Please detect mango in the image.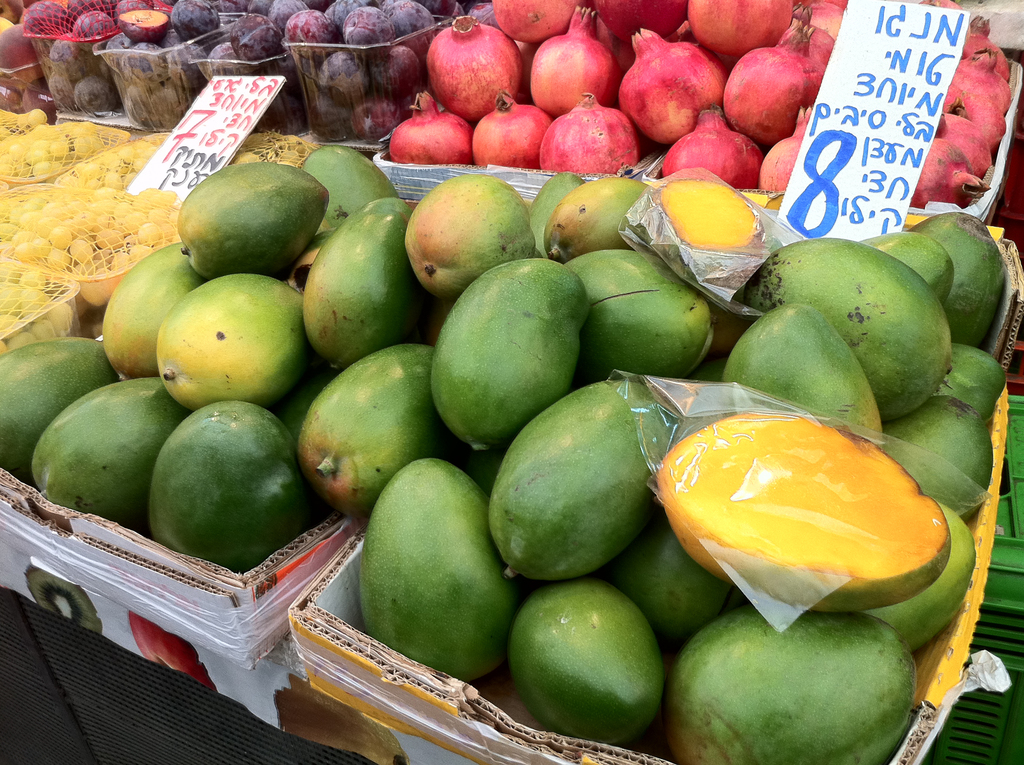
[left=428, top=261, right=593, bottom=447].
